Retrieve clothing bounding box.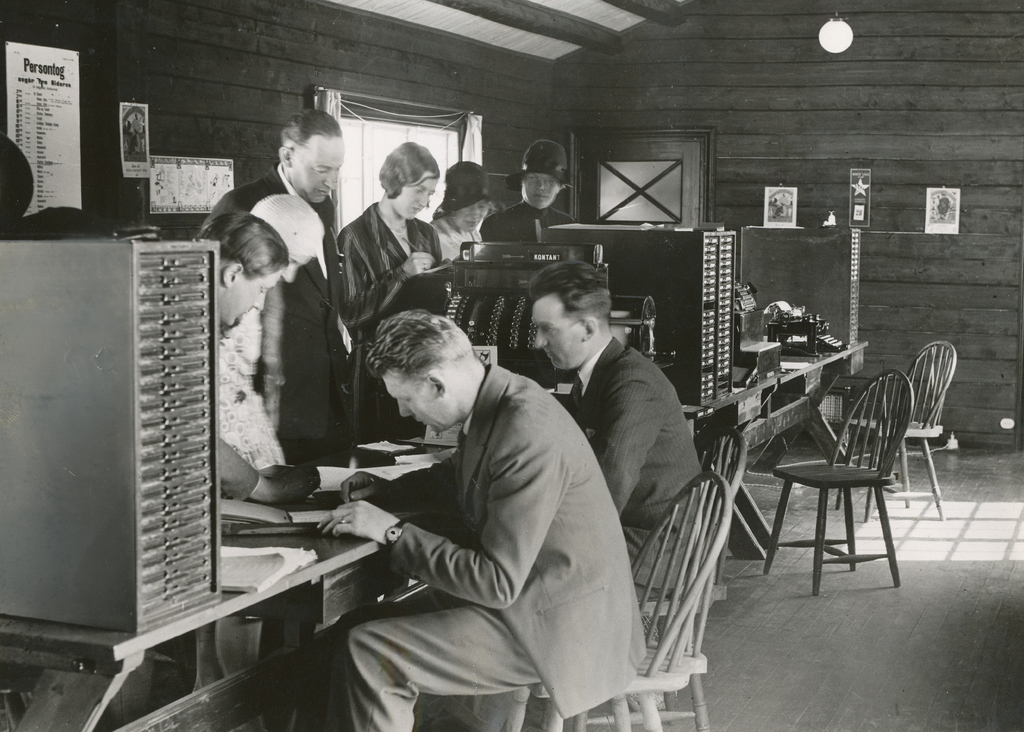
Bounding box: x1=427 y1=211 x2=488 y2=262.
